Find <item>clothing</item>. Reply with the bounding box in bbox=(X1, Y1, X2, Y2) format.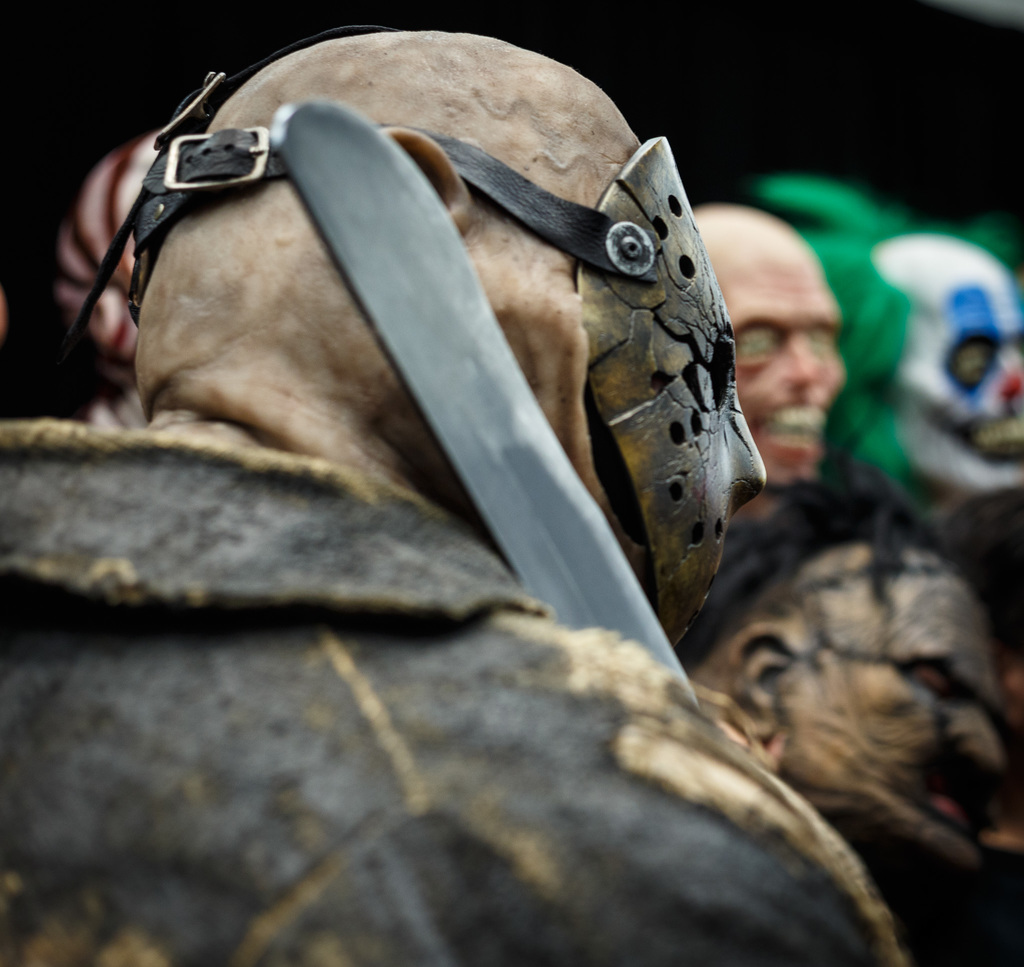
bbox=(0, 415, 907, 966).
